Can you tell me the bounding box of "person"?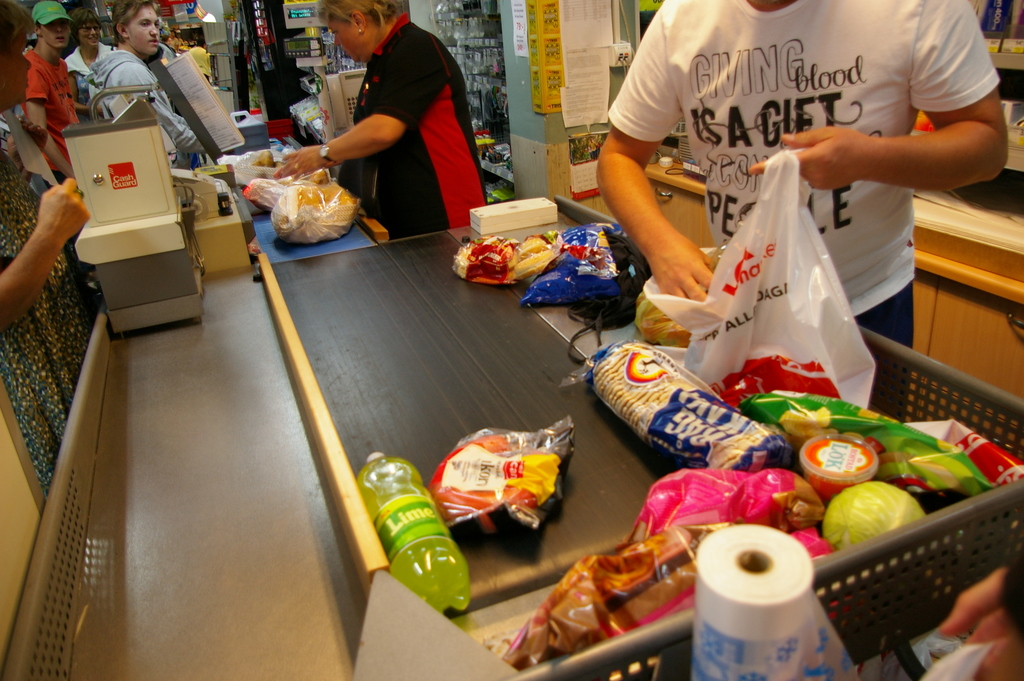
rect(275, 0, 490, 242).
